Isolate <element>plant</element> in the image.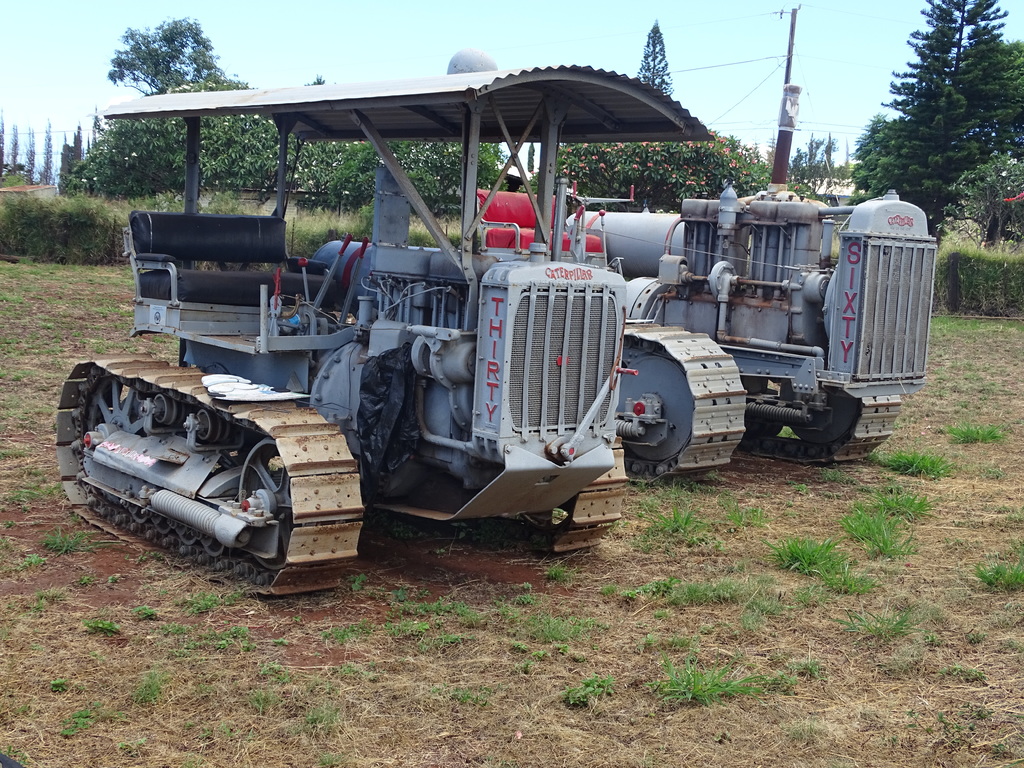
Isolated region: (left=253, top=685, right=268, bottom=712).
